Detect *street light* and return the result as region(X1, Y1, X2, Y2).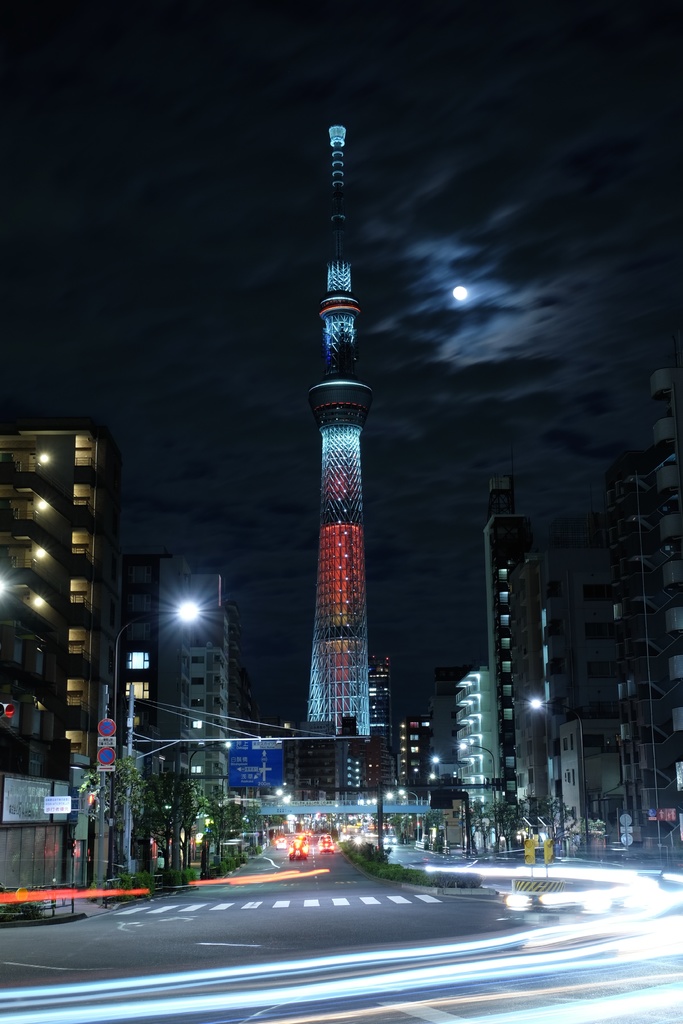
region(452, 737, 501, 851).
